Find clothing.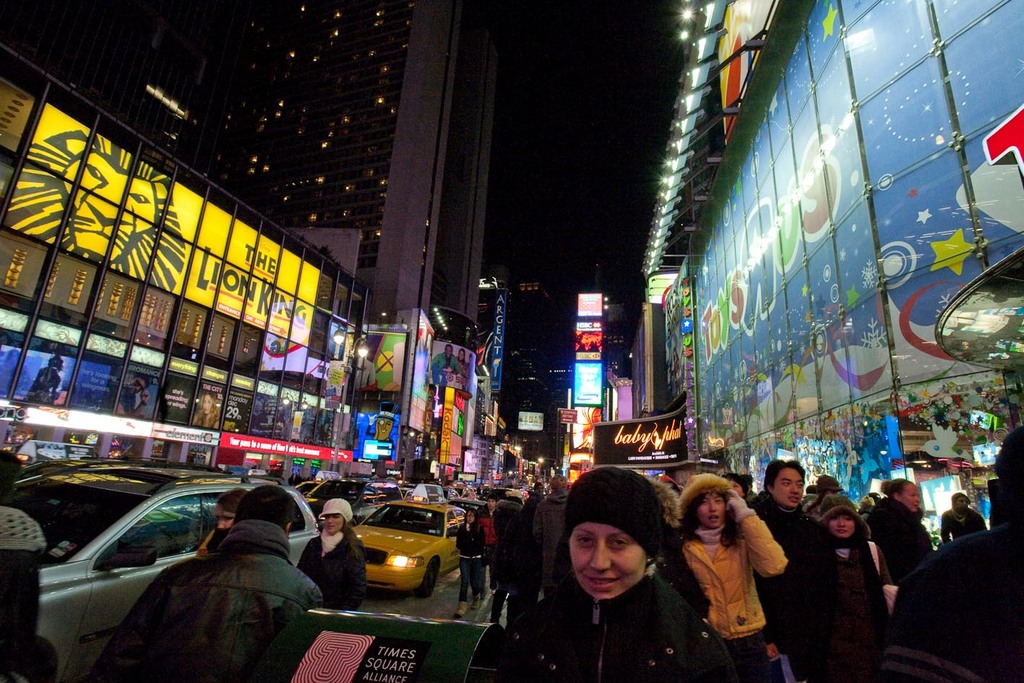
938/510/988/548.
